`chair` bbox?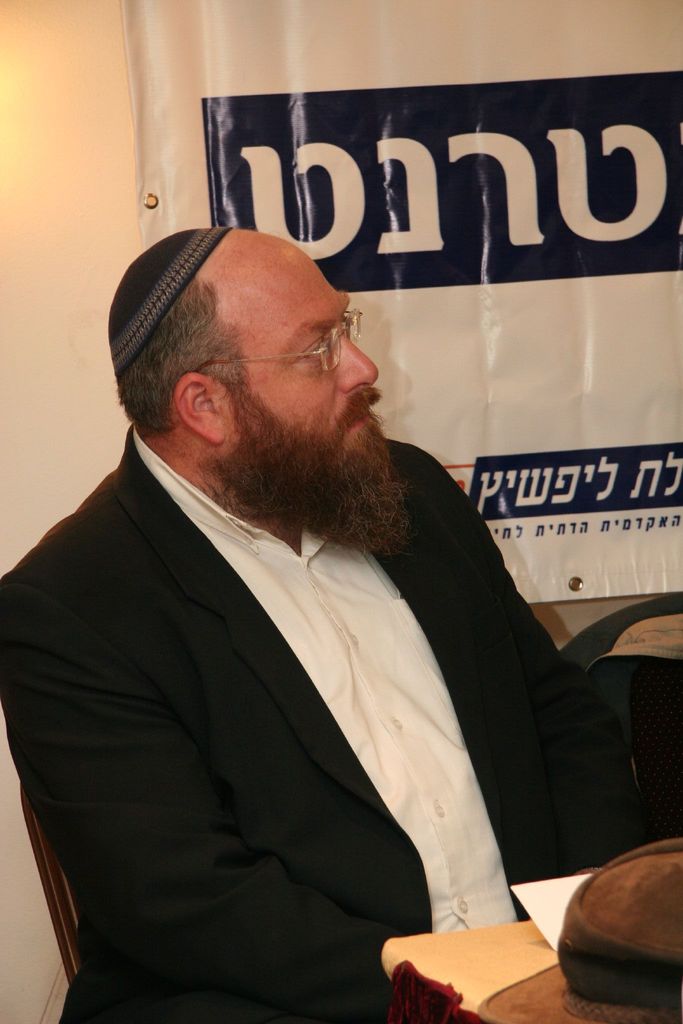
[15,786,85,986]
